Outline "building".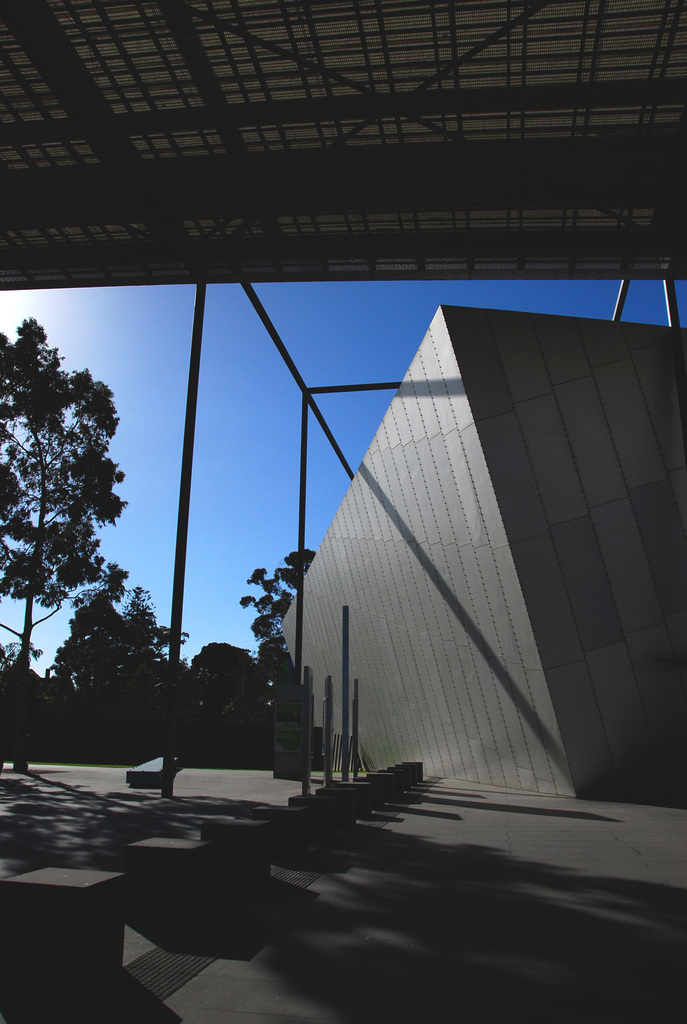
Outline: detection(264, 300, 685, 801).
